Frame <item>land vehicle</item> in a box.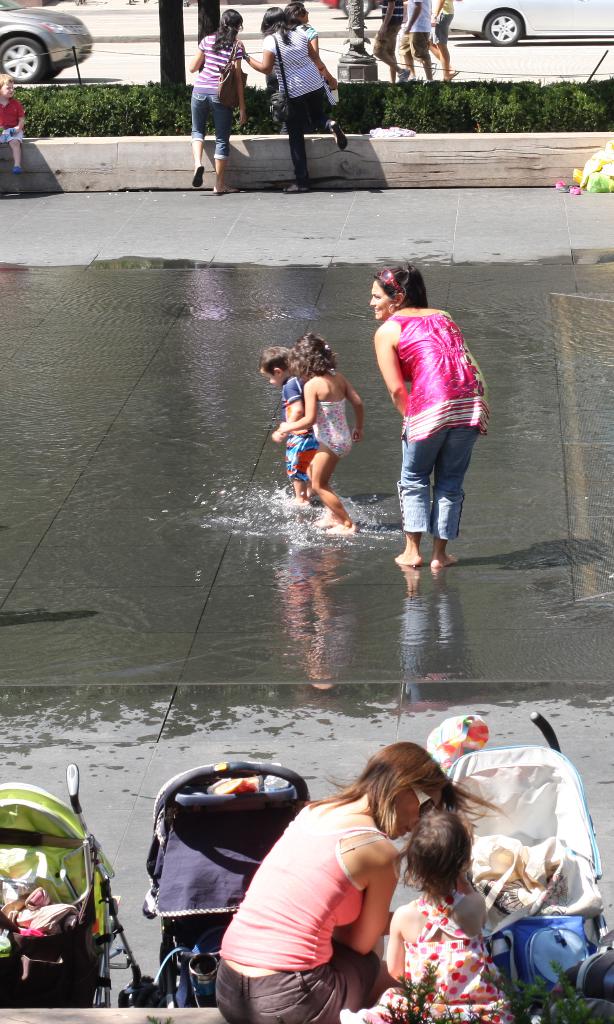
x1=0, y1=1, x2=95, y2=70.
